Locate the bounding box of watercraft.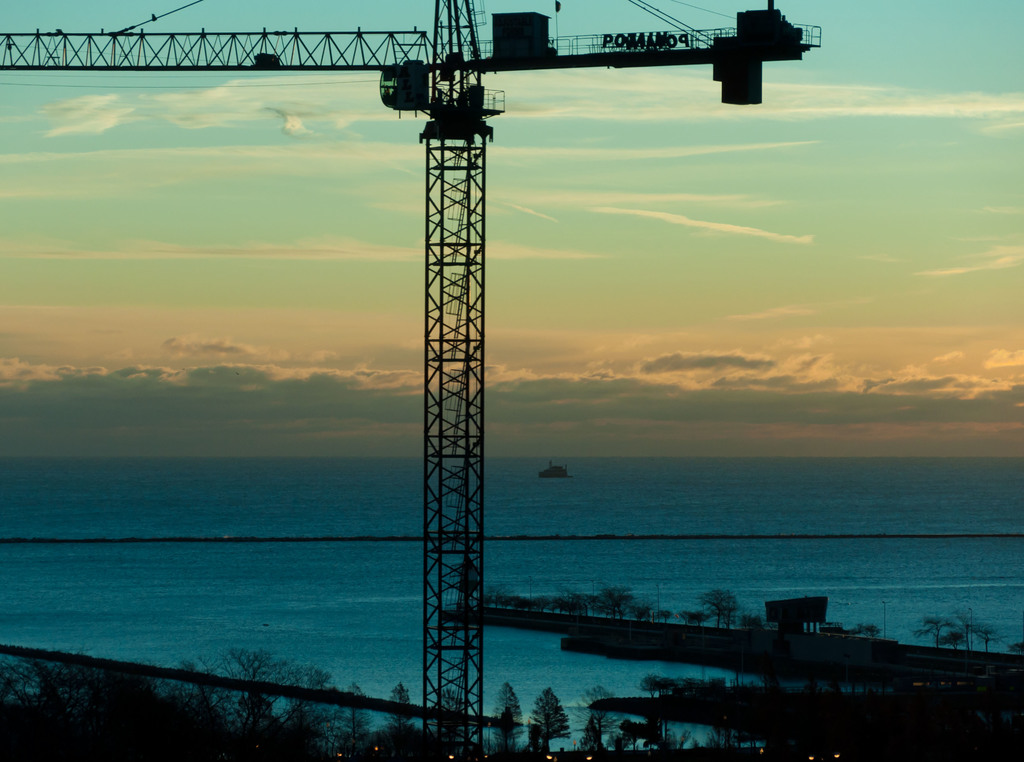
Bounding box: <bbox>536, 461, 568, 474</bbox>.
